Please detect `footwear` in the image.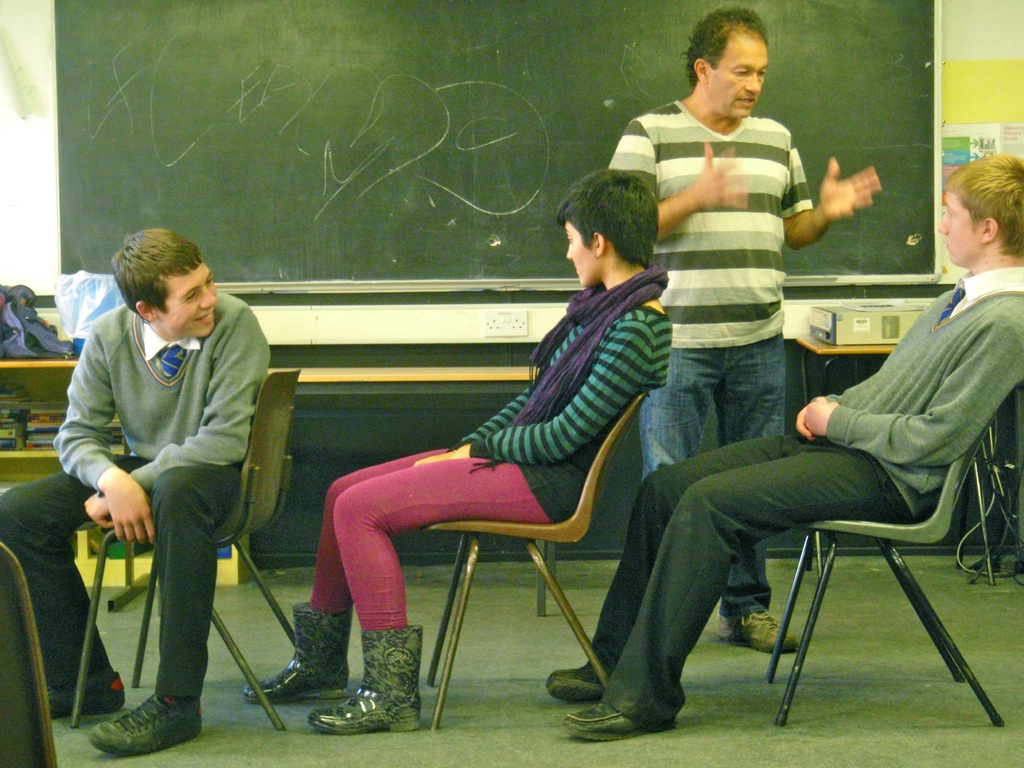
<region>307, 625, 421, 733</region>.
